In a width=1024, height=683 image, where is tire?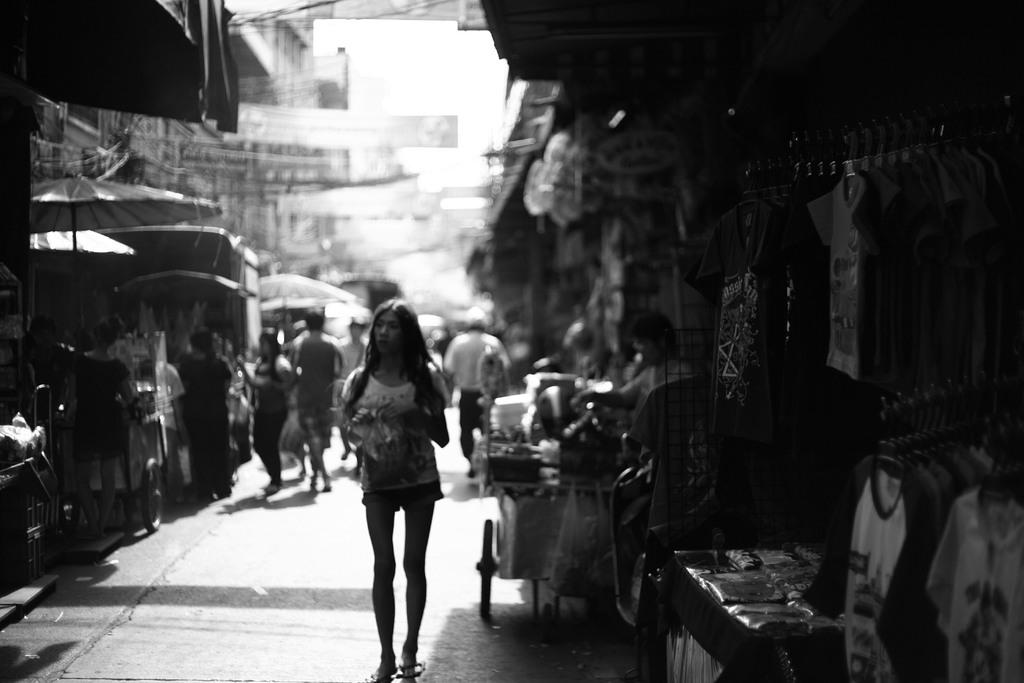
rect(479, 518, 493, 621).
